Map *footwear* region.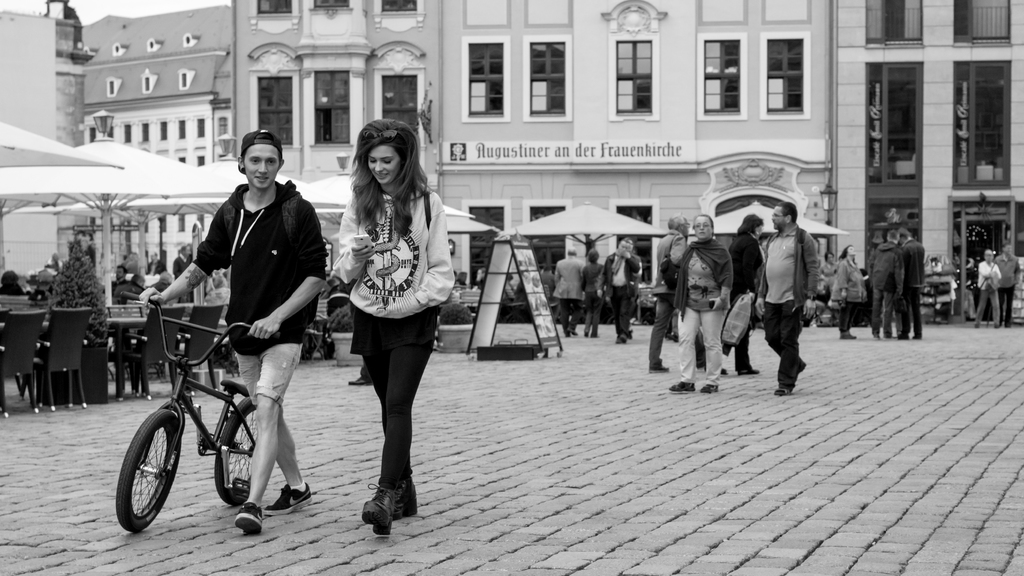
Mapped to x1=668 y1=377 x2=696 y2=396.
